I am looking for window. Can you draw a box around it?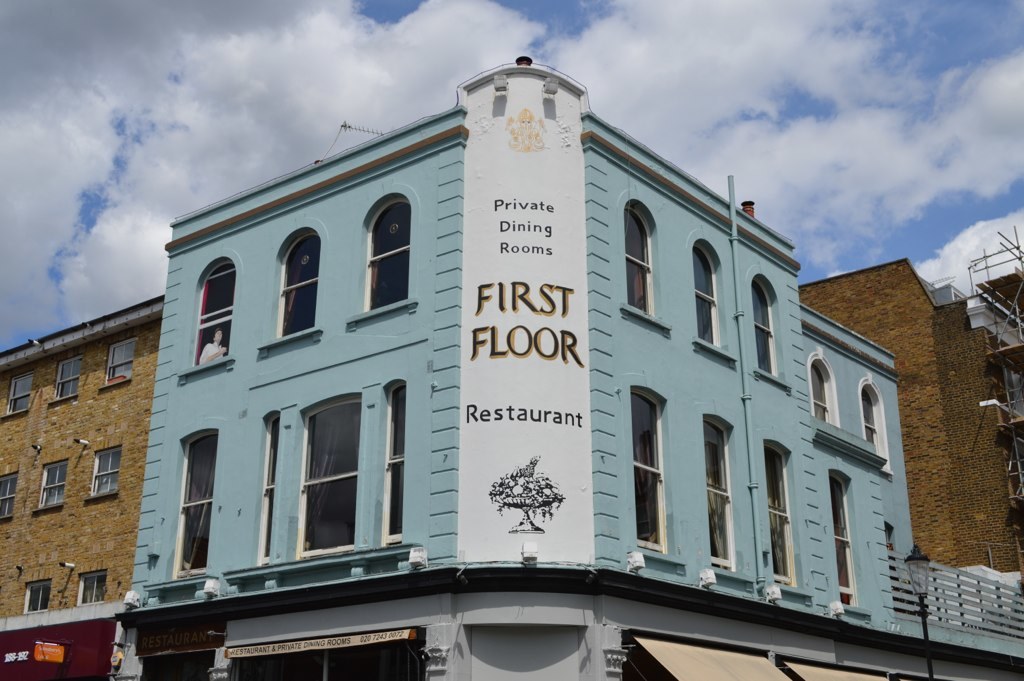
Sure, the bounding box is BBox(870, 371, 888, 471).
